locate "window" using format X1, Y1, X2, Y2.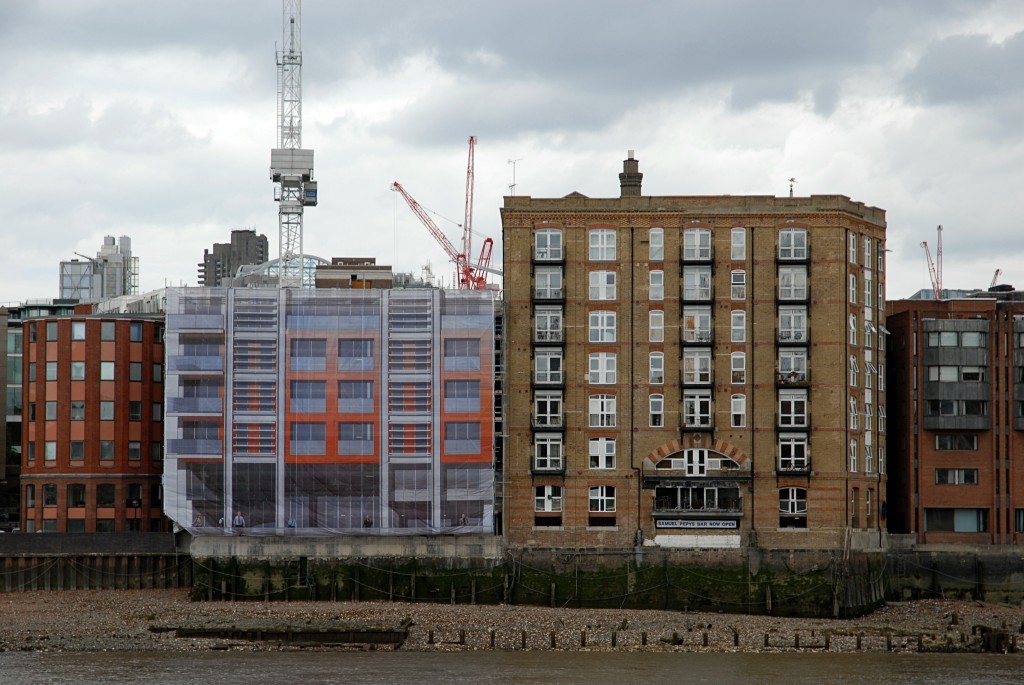
933, 430, 977, 449.
